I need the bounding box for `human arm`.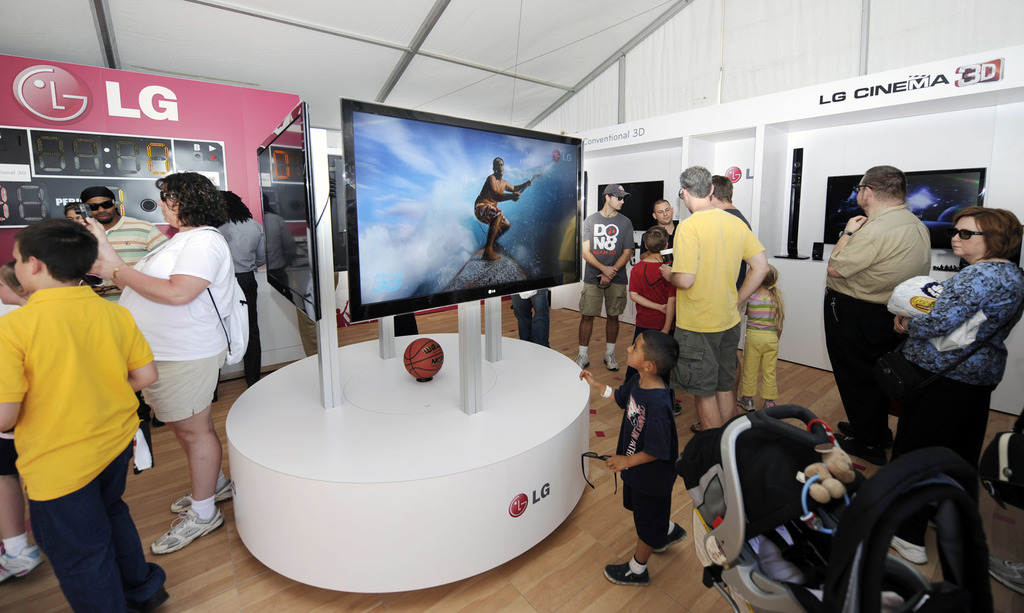
Here it is: BBox(124, 307, 163, 392).
